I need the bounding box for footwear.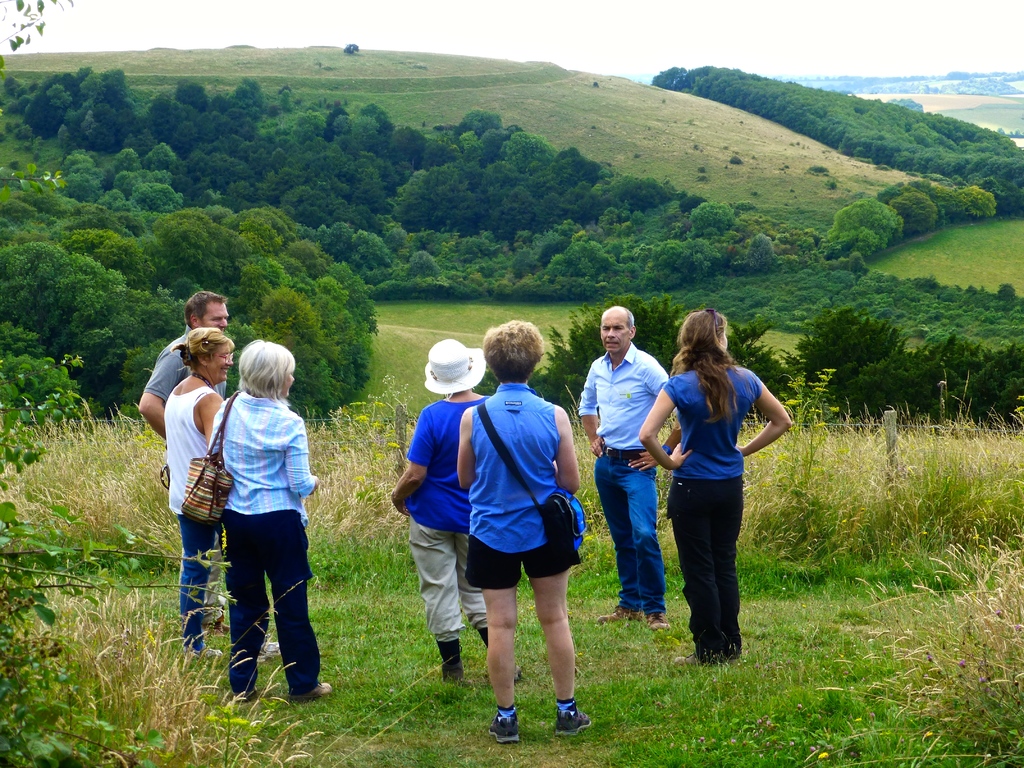
Here it is: 592/599/645/620.
